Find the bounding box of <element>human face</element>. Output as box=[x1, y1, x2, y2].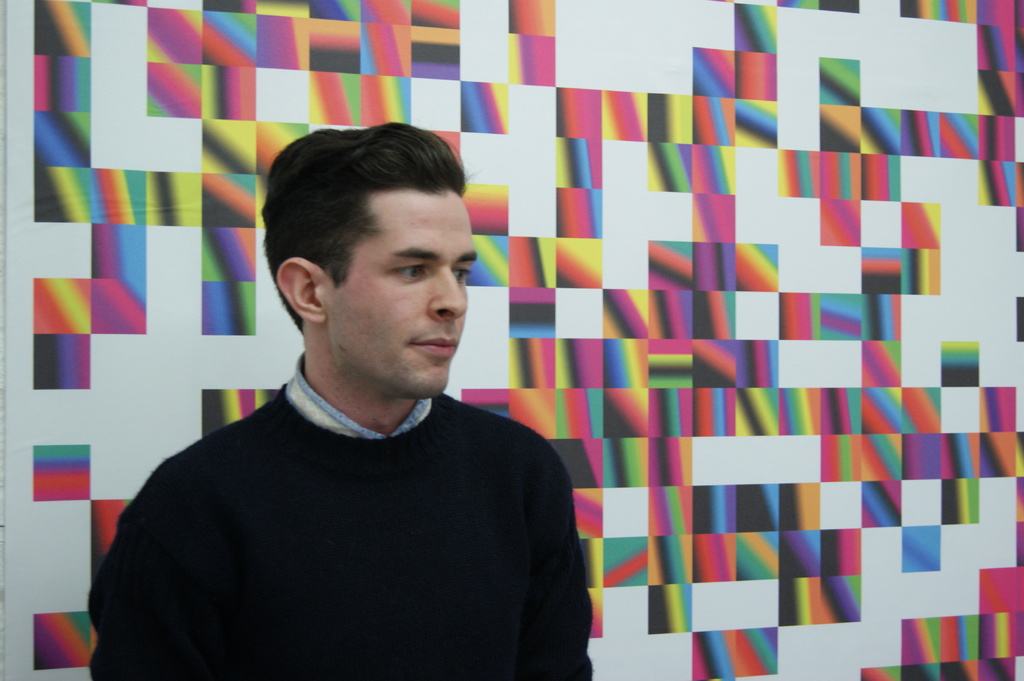
box=[326, 190, 477, 403].
